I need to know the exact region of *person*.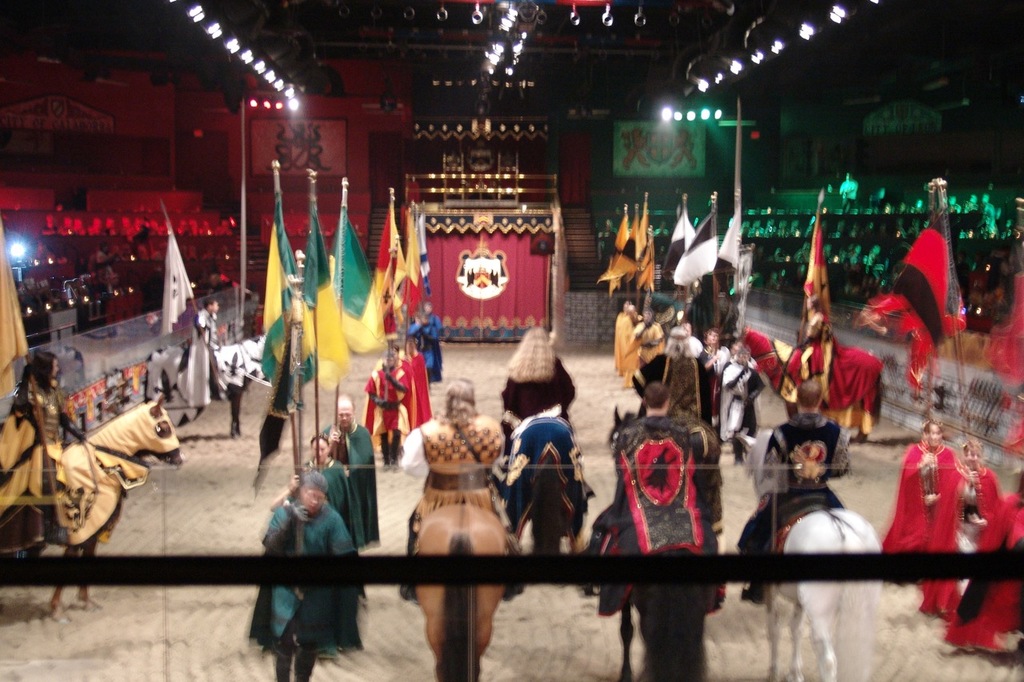
Region: [x1=613, y1=292, x2=648, y2=382].
